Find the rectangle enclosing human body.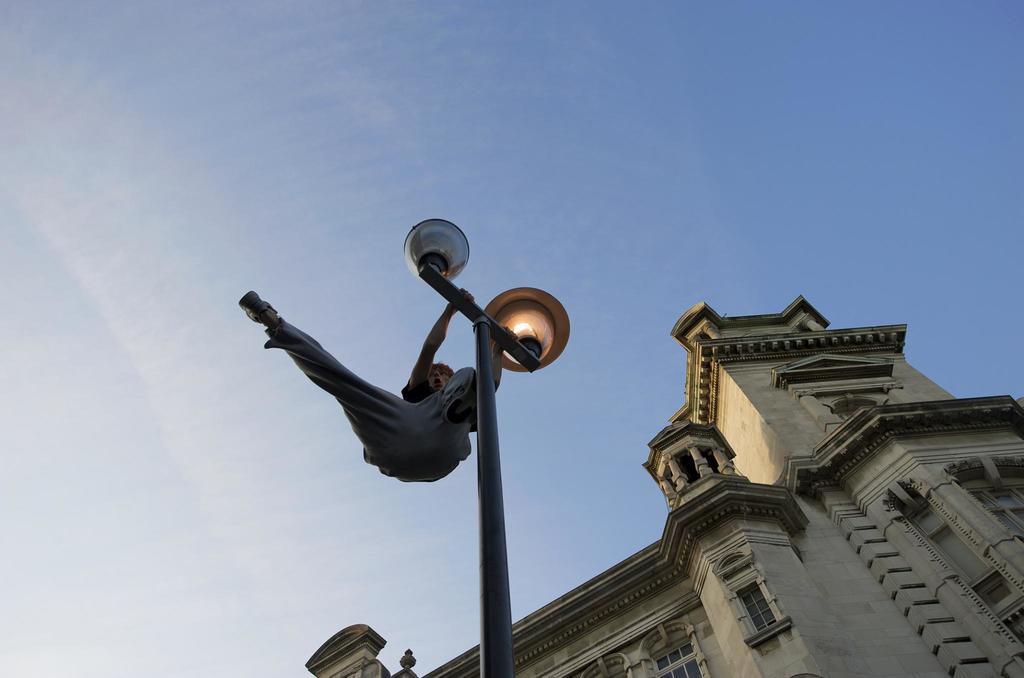
box=[240, 290, 513, 485].
